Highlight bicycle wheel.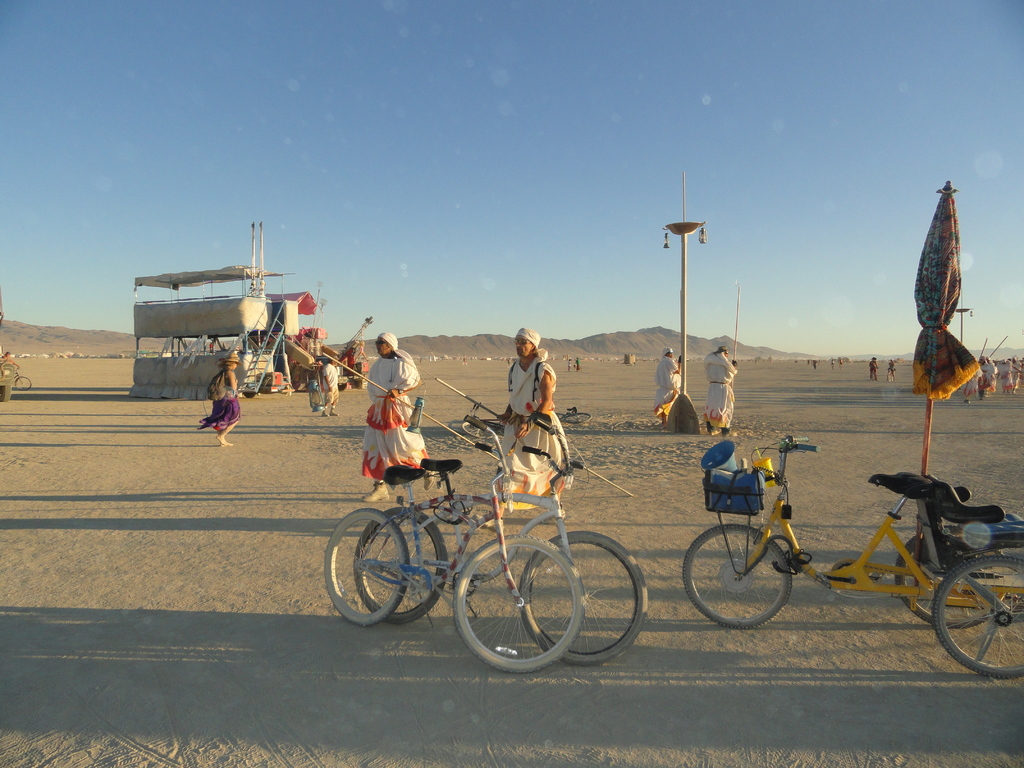
Highlighted region: 927/552/1023/683.
